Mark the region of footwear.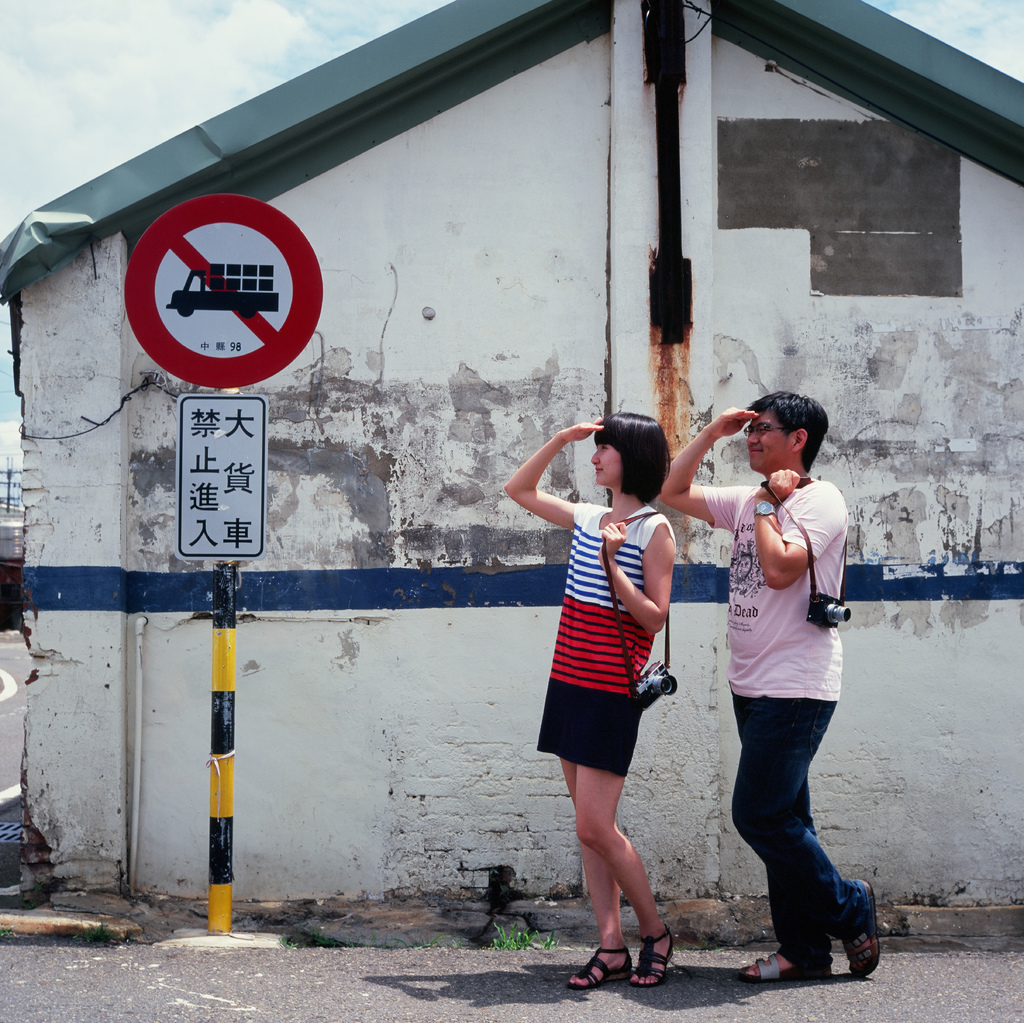
Region: [844,877,880,977].
